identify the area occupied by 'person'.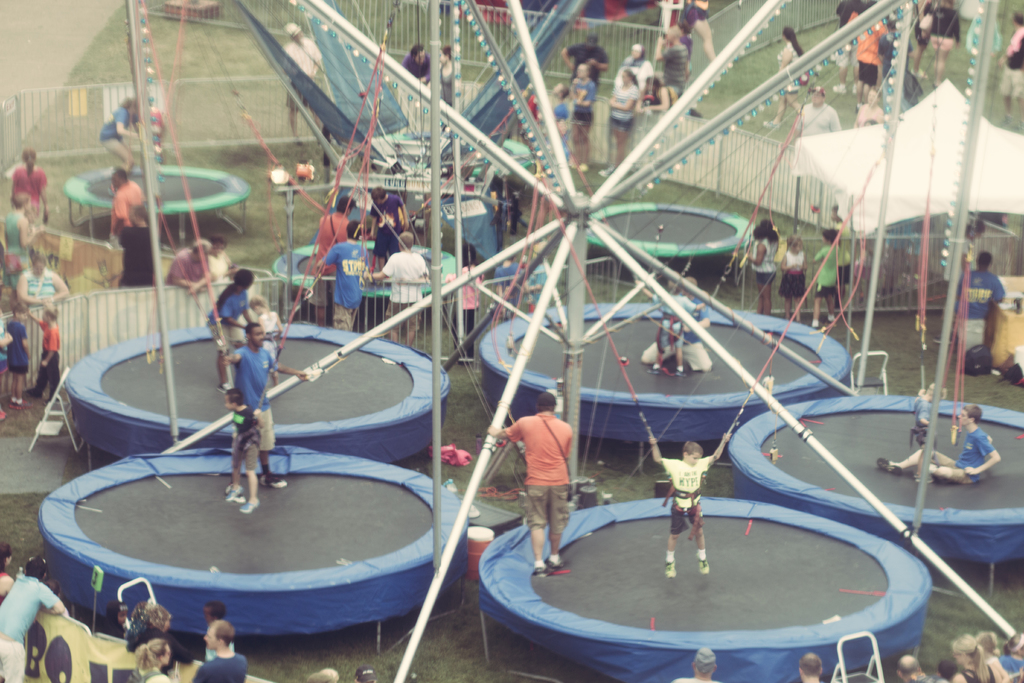
Area: (26, 309, 60, 406).
